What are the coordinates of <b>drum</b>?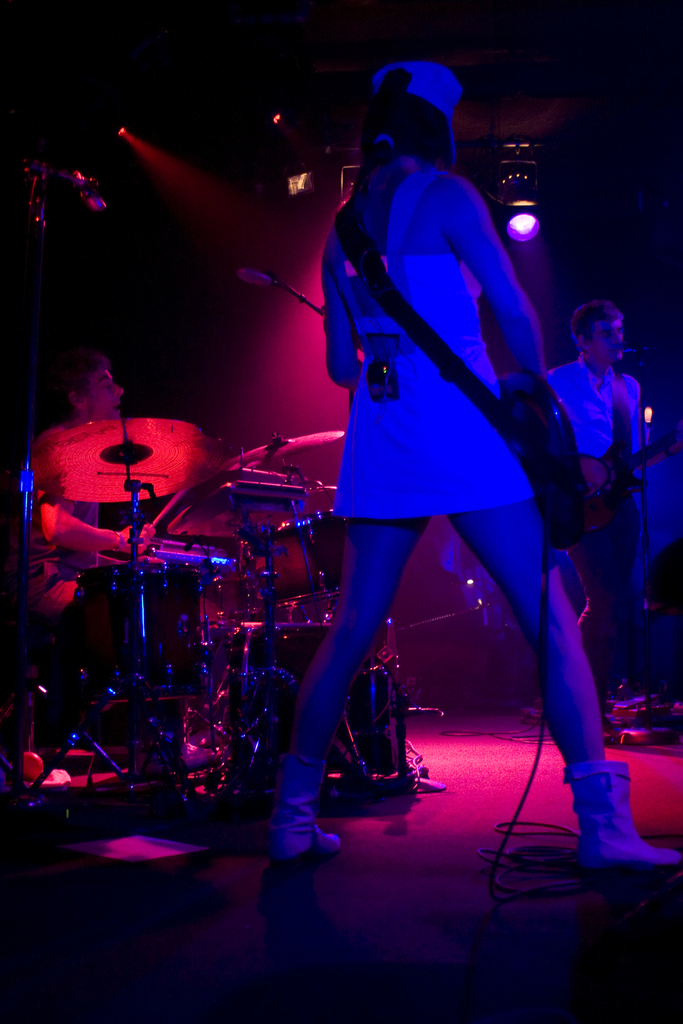
79/561/208/705.
